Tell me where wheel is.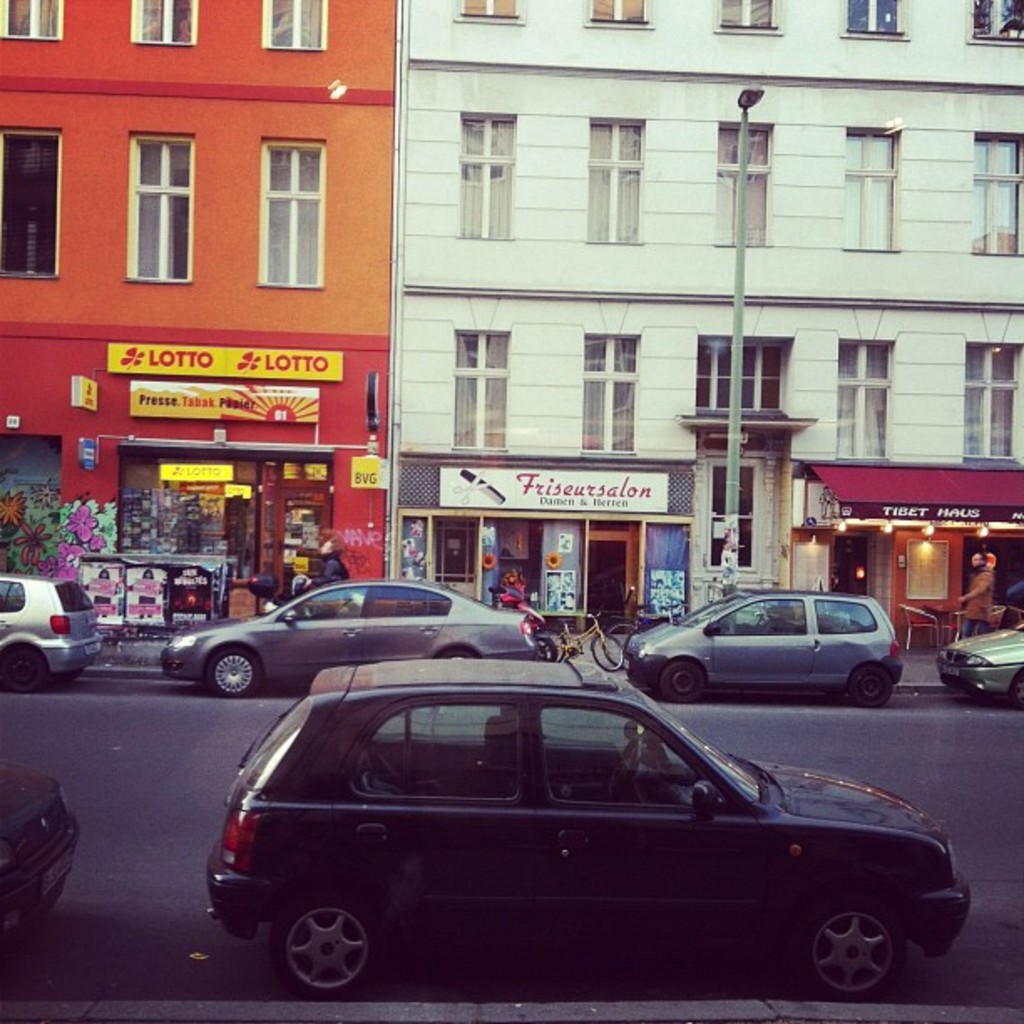
wheel is at crop(286, 900, 378, 994).
